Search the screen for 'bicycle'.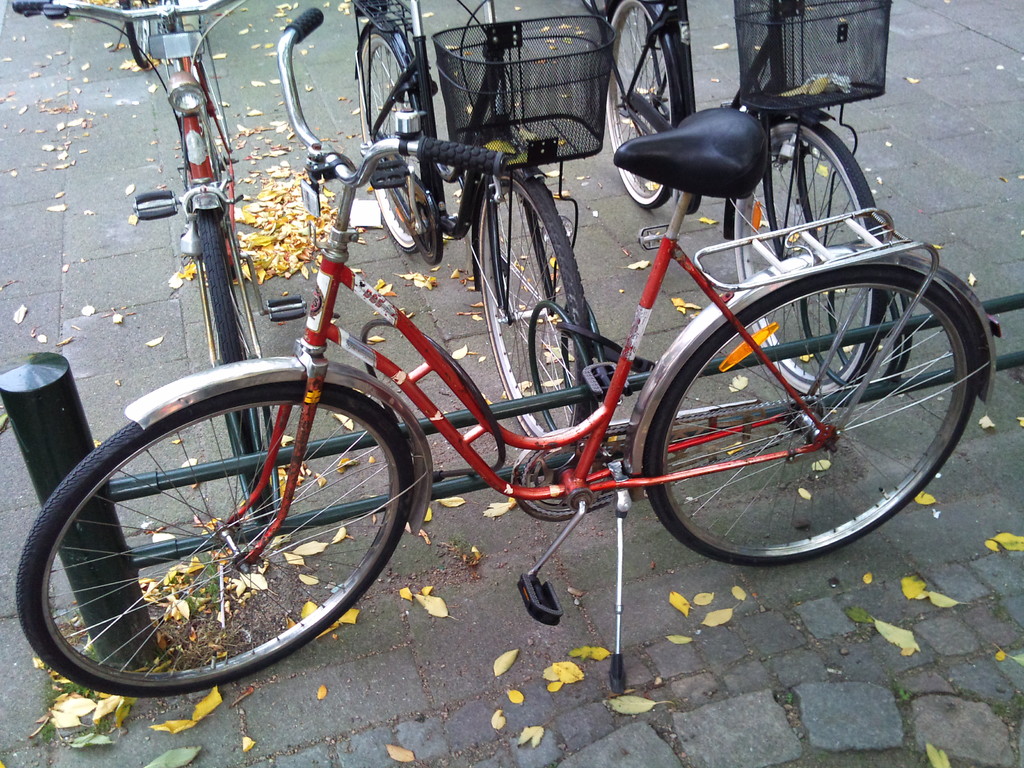
Found at region(605, 0, 890, 396).
